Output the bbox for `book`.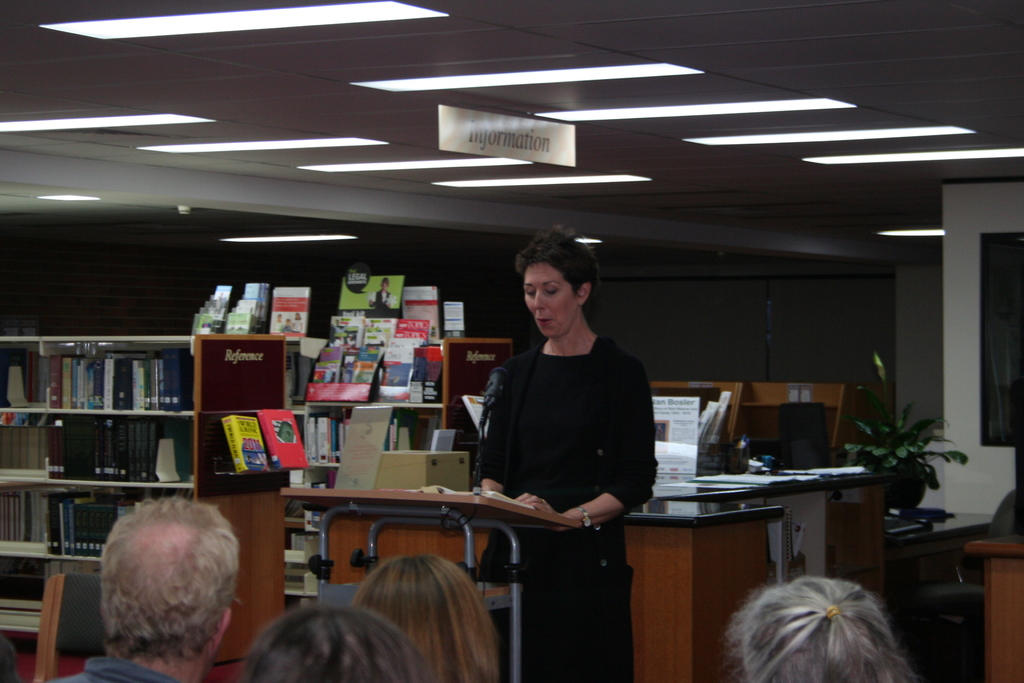
(254, 407, 315, 475).
